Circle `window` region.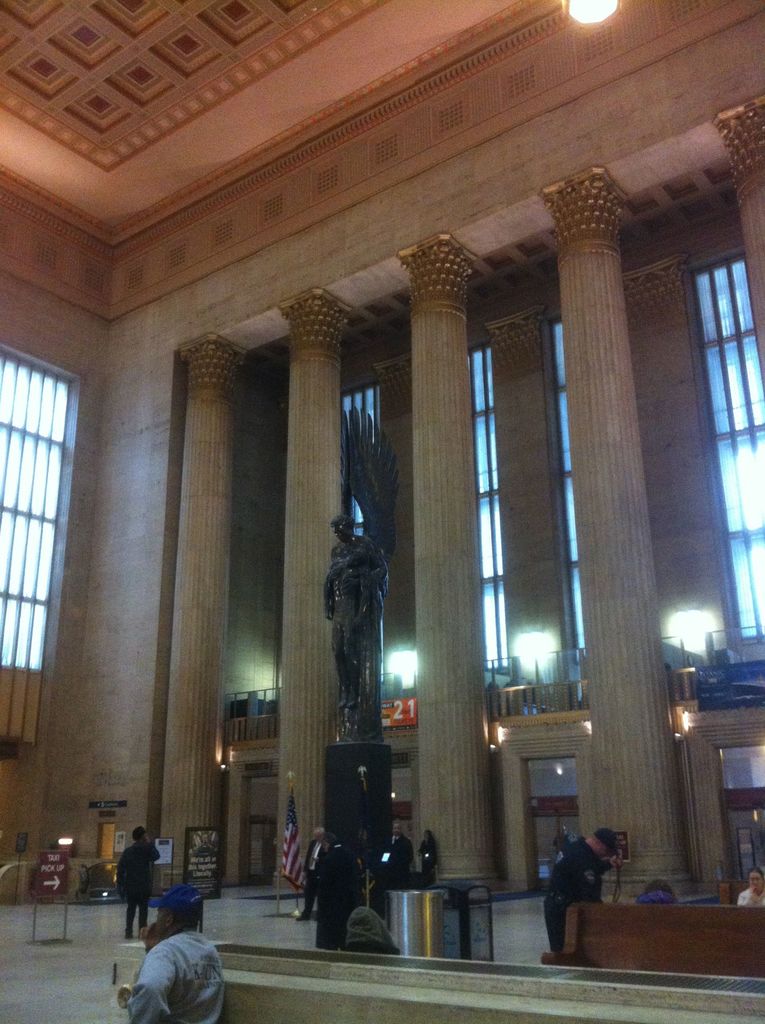
Region: 340/384/382/660.
